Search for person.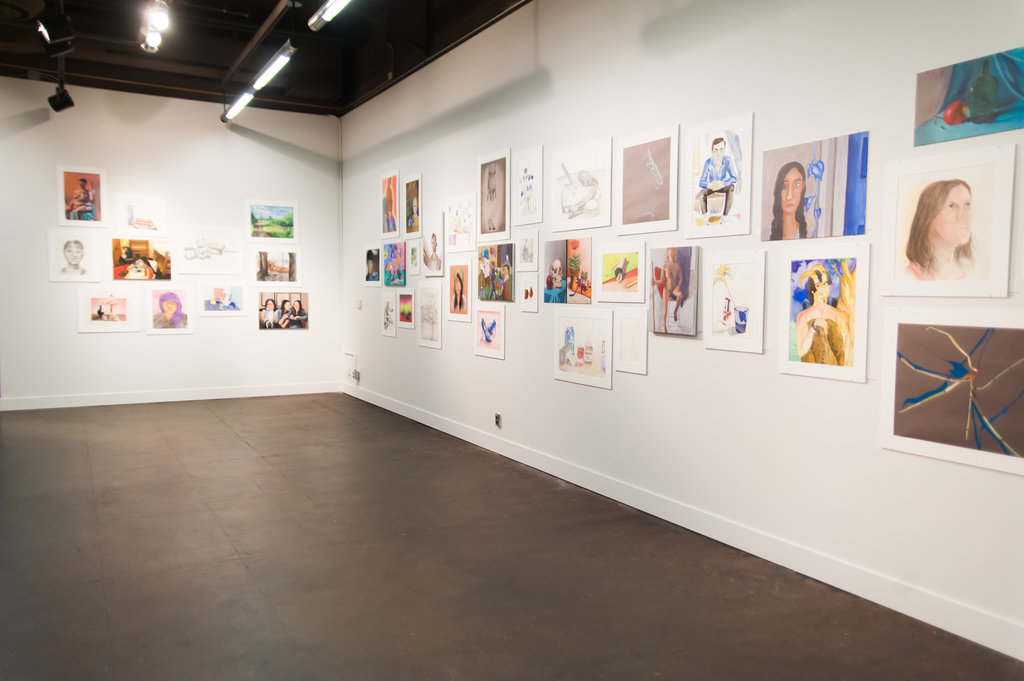
Found at rect(292, 296, 307, 333).
